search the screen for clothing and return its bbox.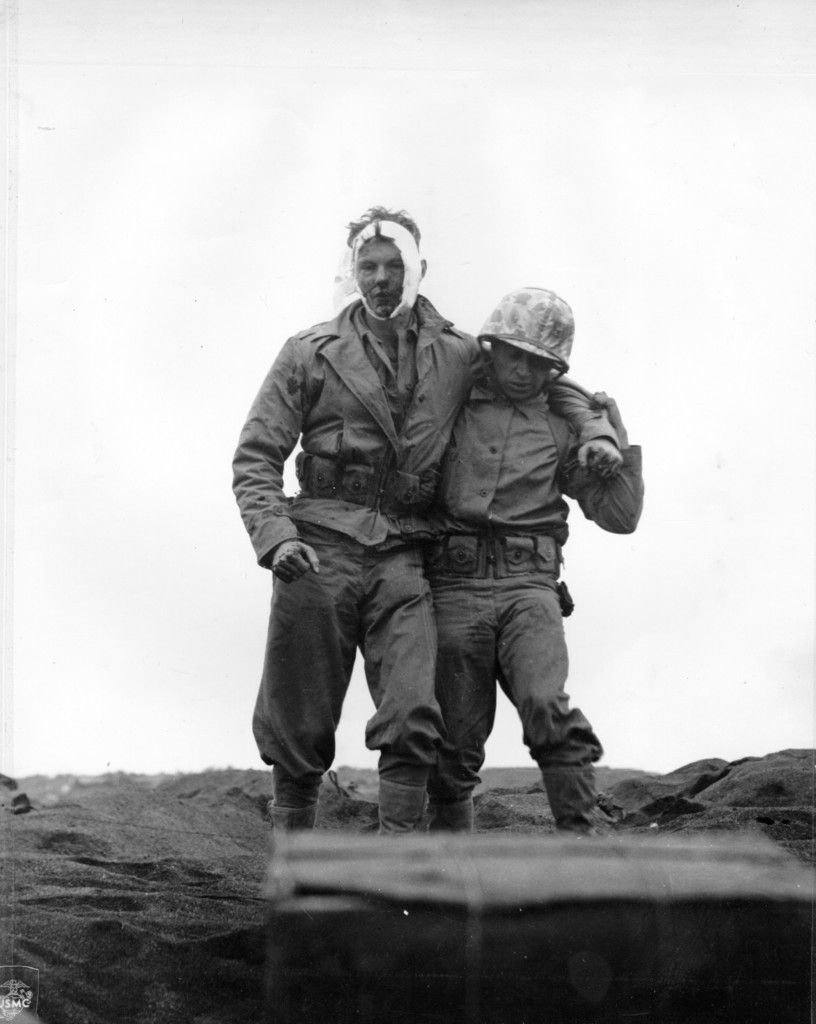
Found: bbox(234, 299, 617, 787).
